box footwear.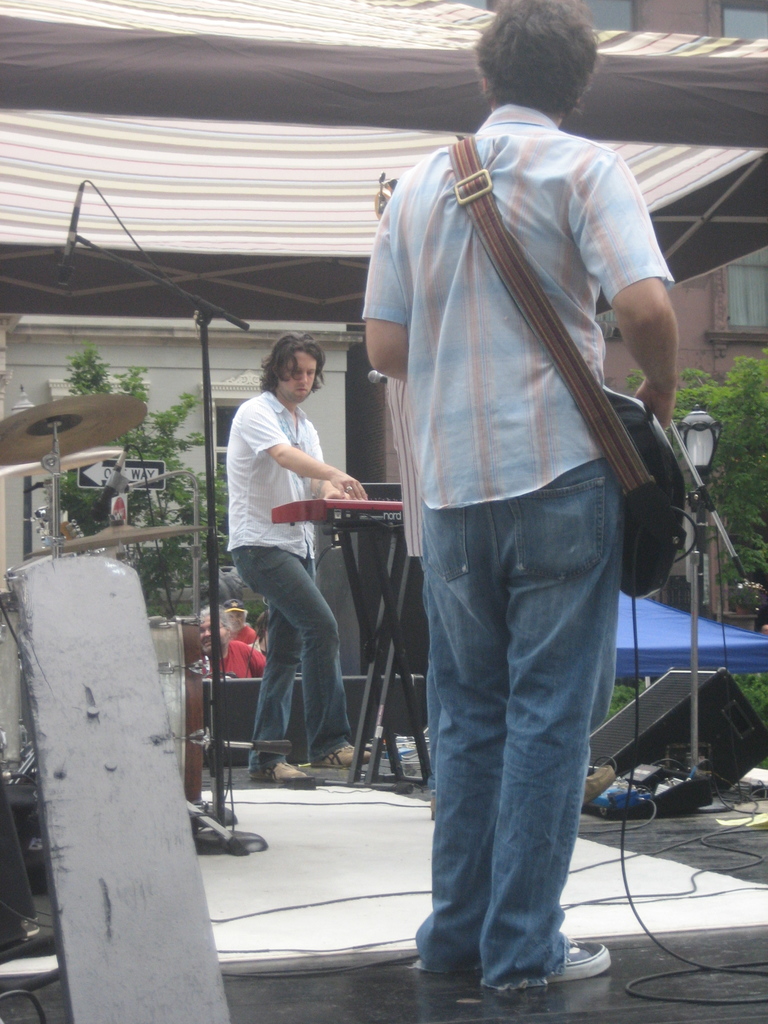
542 935 614 979.
